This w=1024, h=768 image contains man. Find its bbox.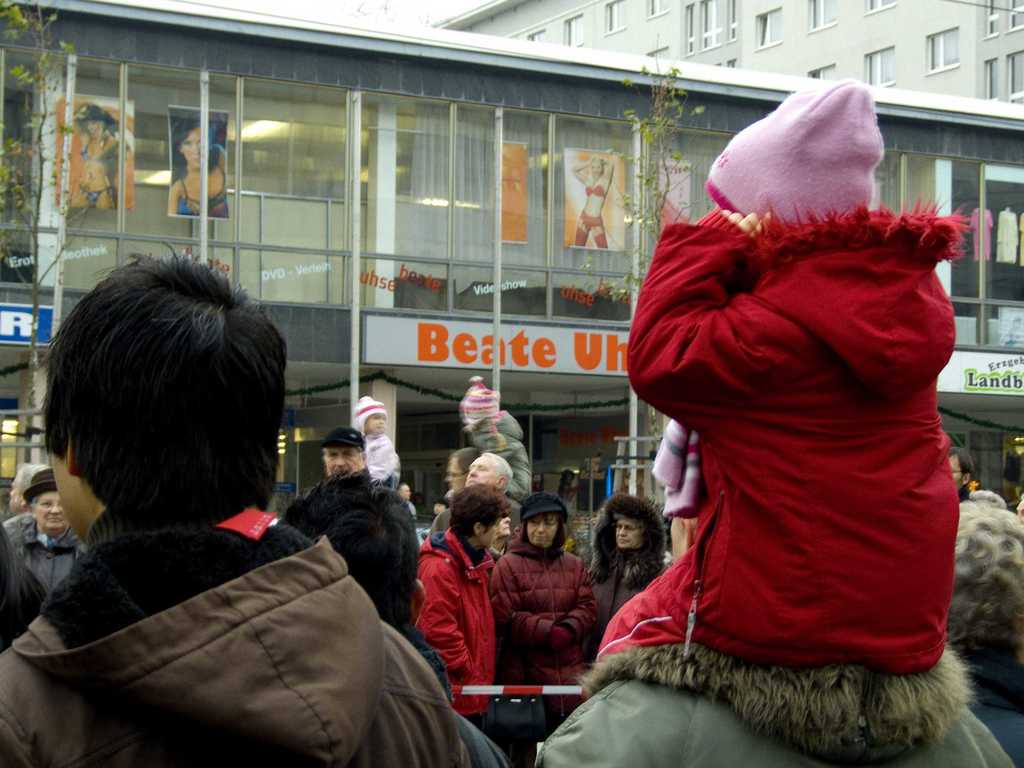
crop(460, 454, 514, 488).
